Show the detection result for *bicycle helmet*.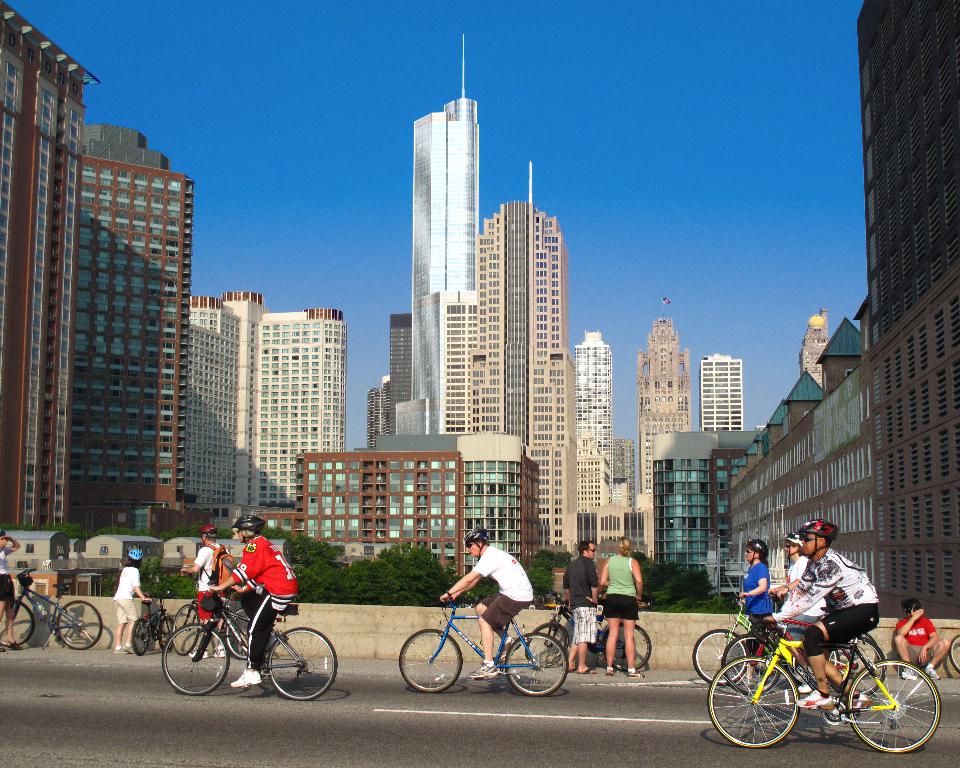
crop(461, 529, 487, 550).
